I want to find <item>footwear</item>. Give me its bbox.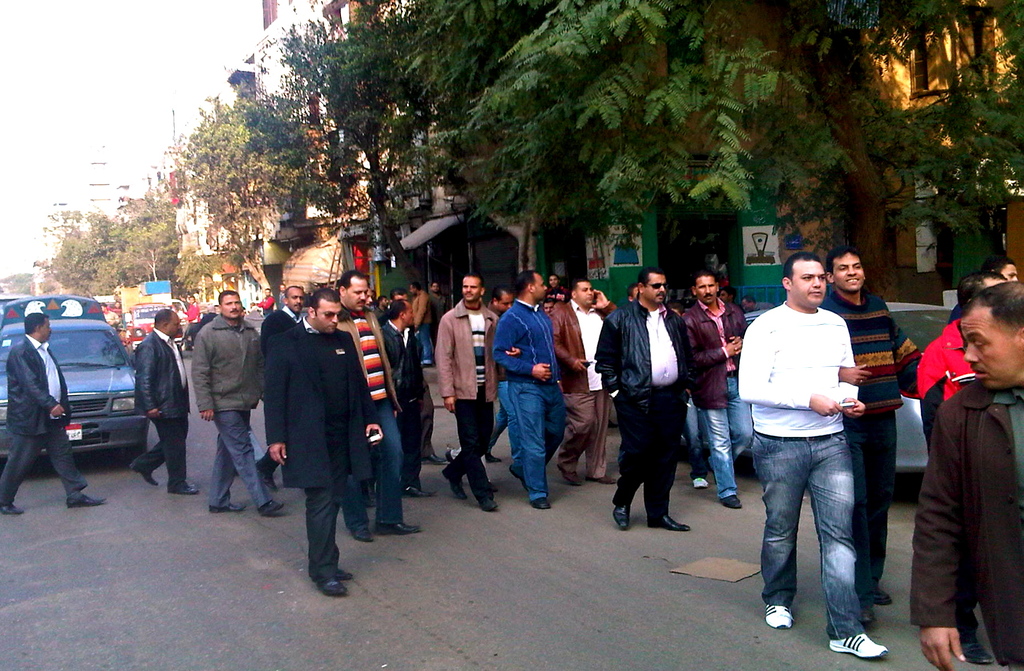
<region>876, 588, 893, 604</region>.
